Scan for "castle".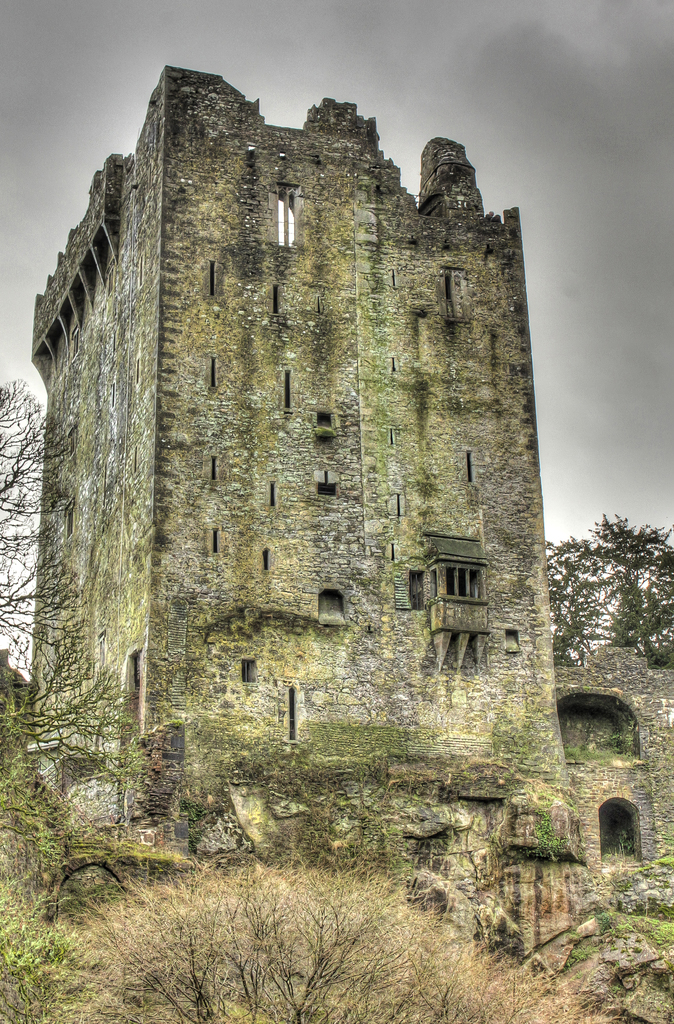
Scan result: l=10, t=58, r=615, b=906.
